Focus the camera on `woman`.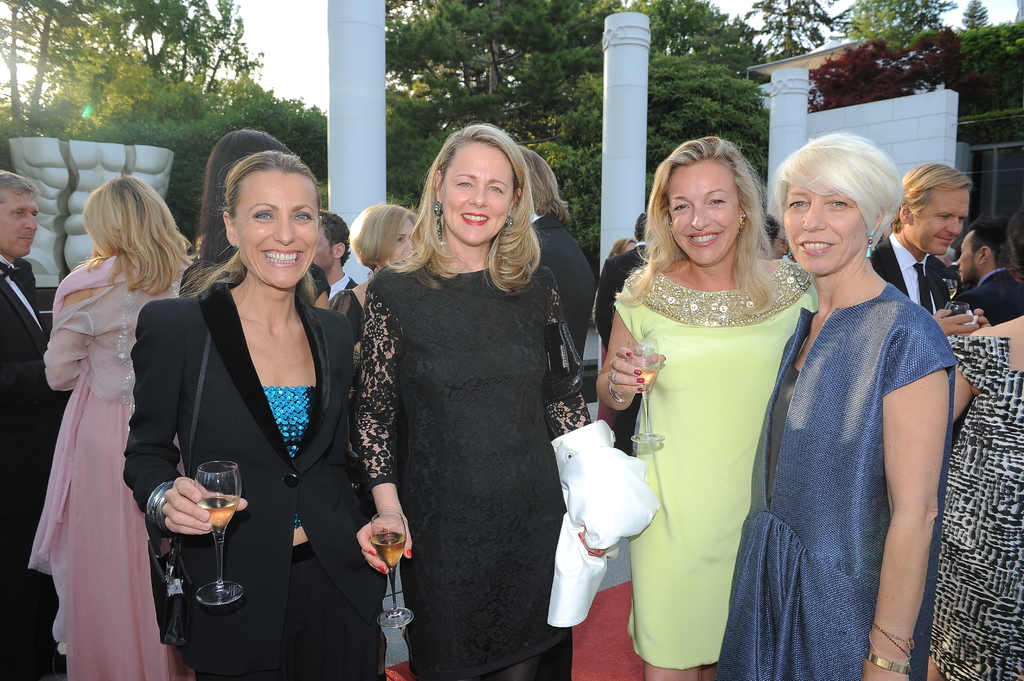
Focus region: <box>719,135,950,680</box>.
